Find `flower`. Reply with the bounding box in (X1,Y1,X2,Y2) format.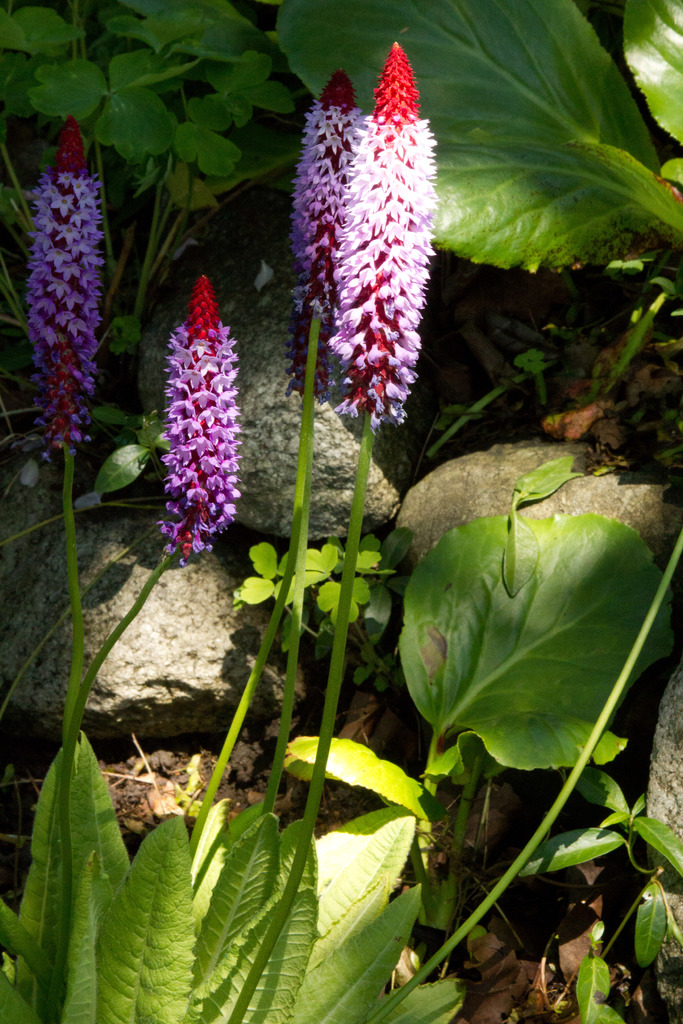
(163,274,249,566).
